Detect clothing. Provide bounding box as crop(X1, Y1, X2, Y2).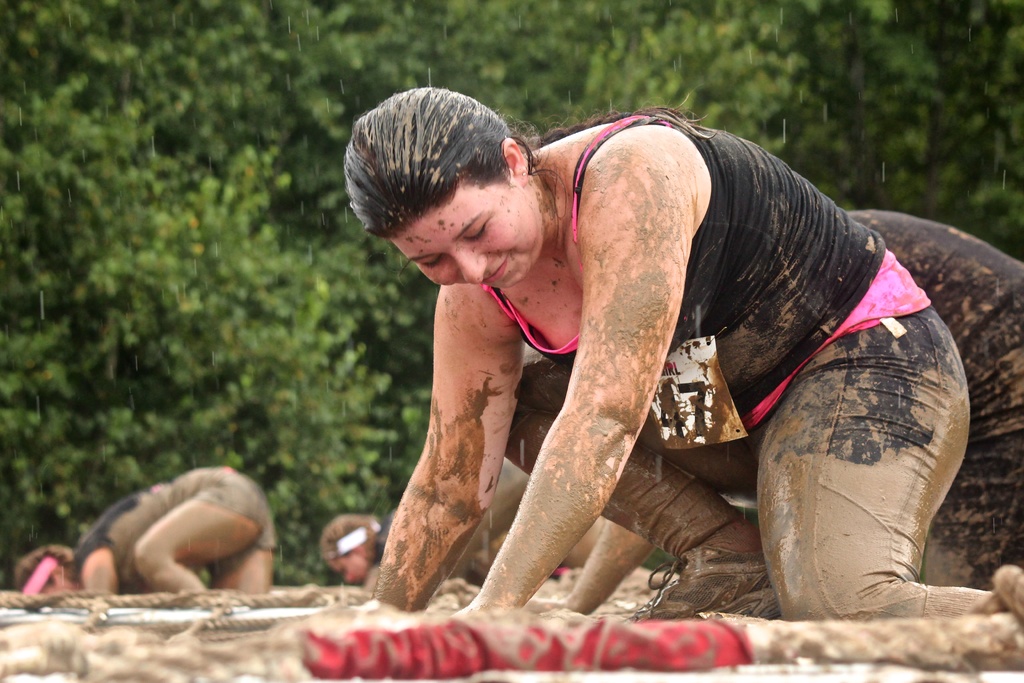
crop(843, 210, 1023, 593).
